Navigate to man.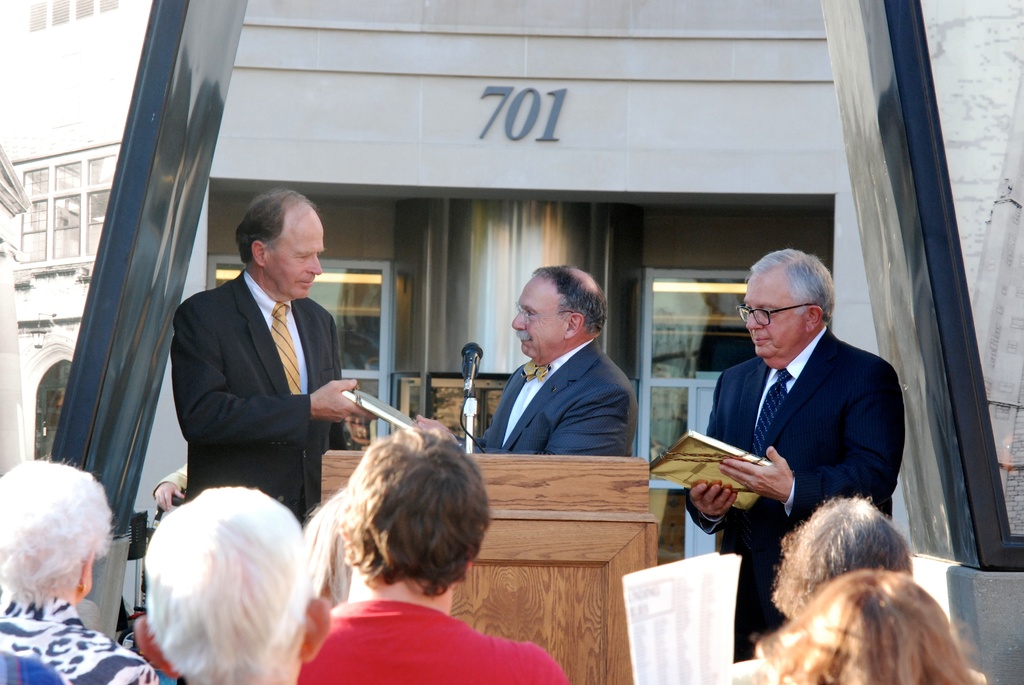
Navigation target: detection(410, 265, 642, 461).
